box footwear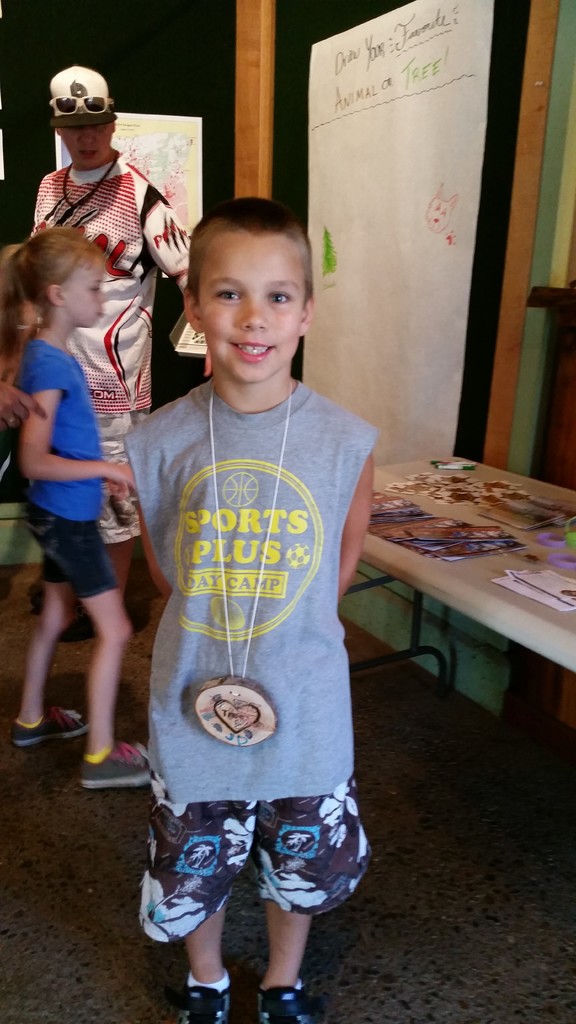
<box>181,965,230,1023</box>
